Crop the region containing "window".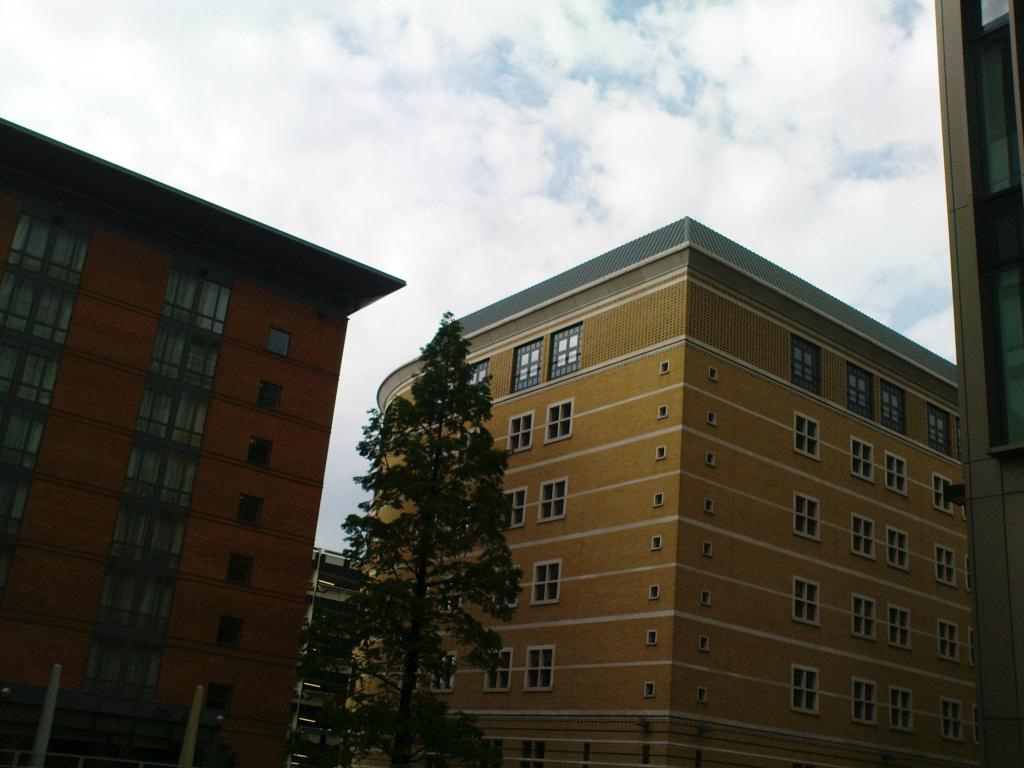
Crop region: x1=792, y1=412, x2=823, y2=458.
